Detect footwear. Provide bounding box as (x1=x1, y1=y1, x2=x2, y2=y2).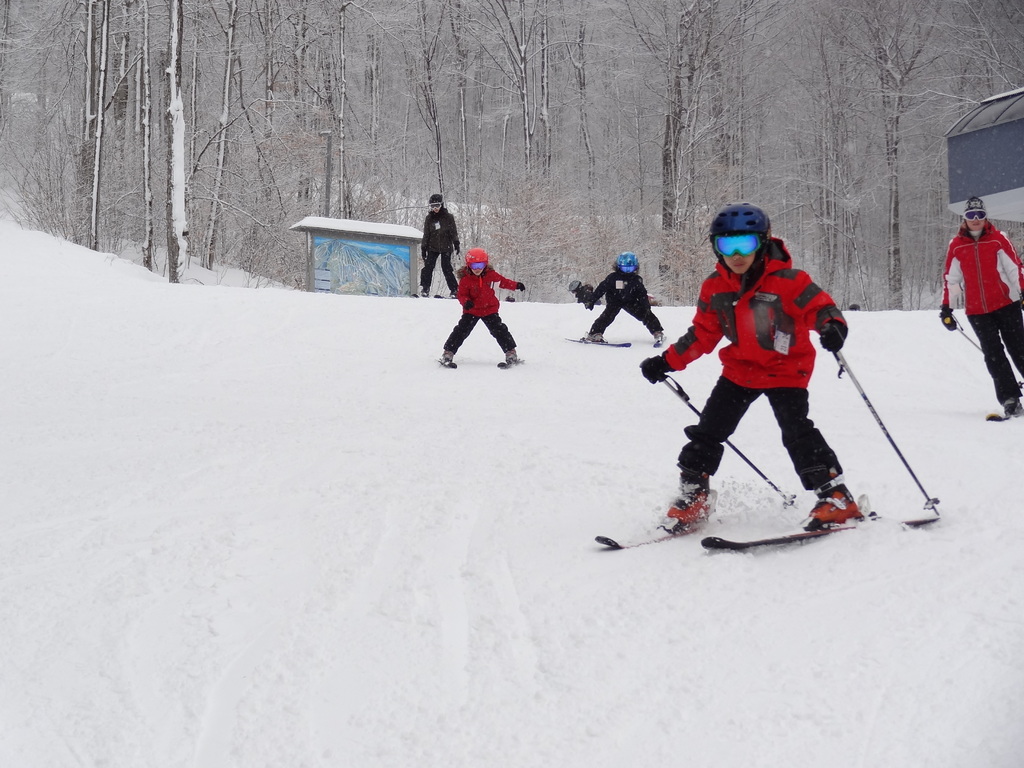
(x1=1004, y1=396, x2=1020, y2=413).
